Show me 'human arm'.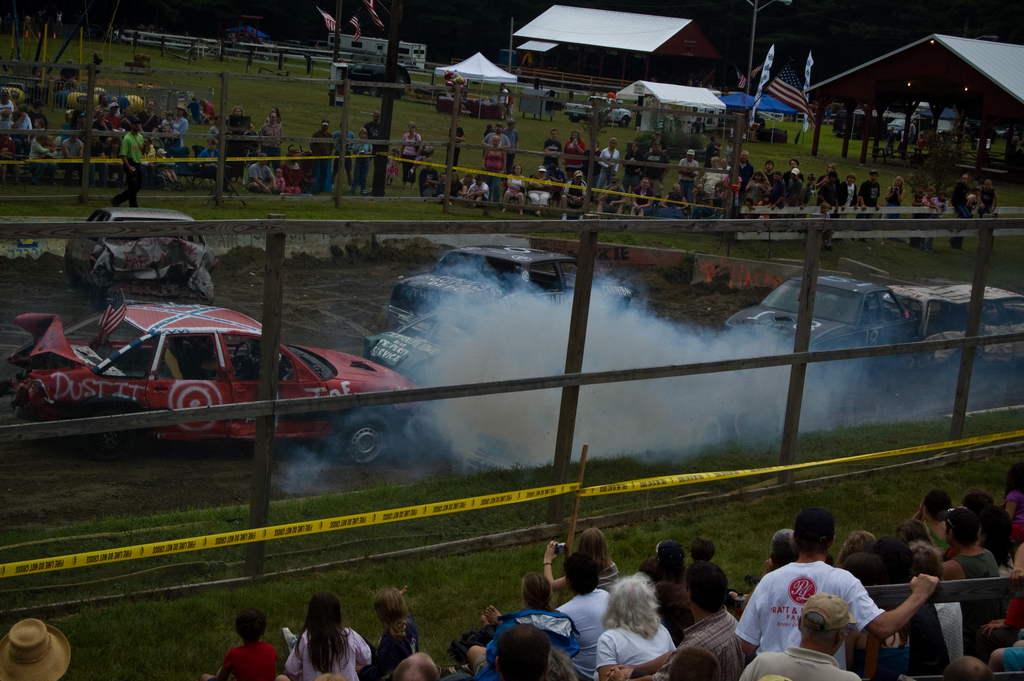
'human arm' is here: box=[118, 139, 136, 173].
